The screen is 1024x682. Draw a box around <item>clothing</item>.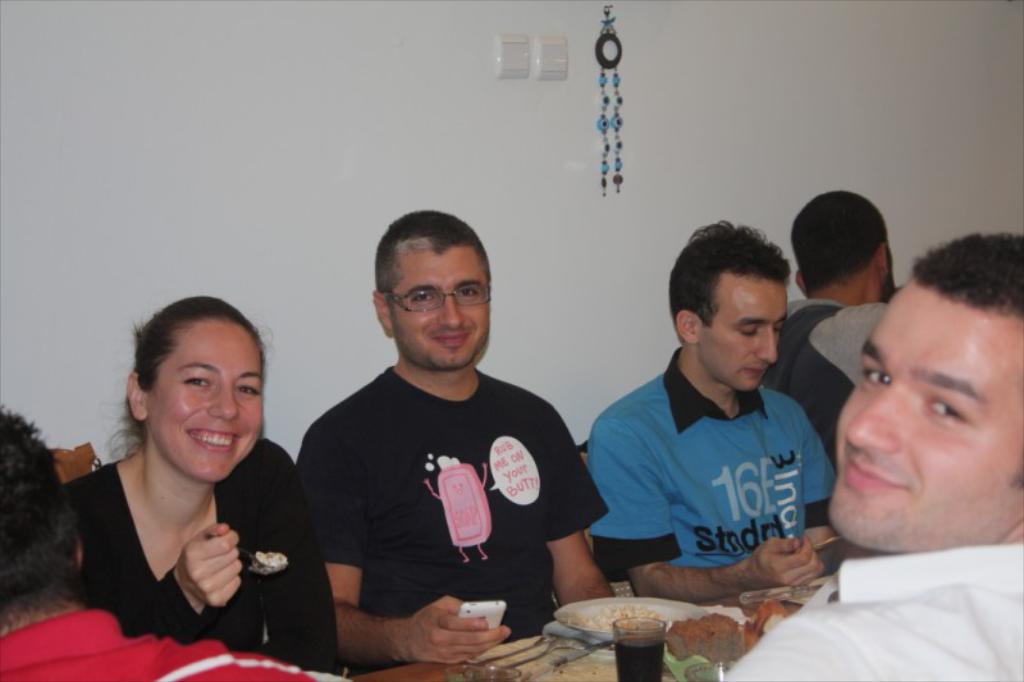
Rect(292, 308, 593, 664).
